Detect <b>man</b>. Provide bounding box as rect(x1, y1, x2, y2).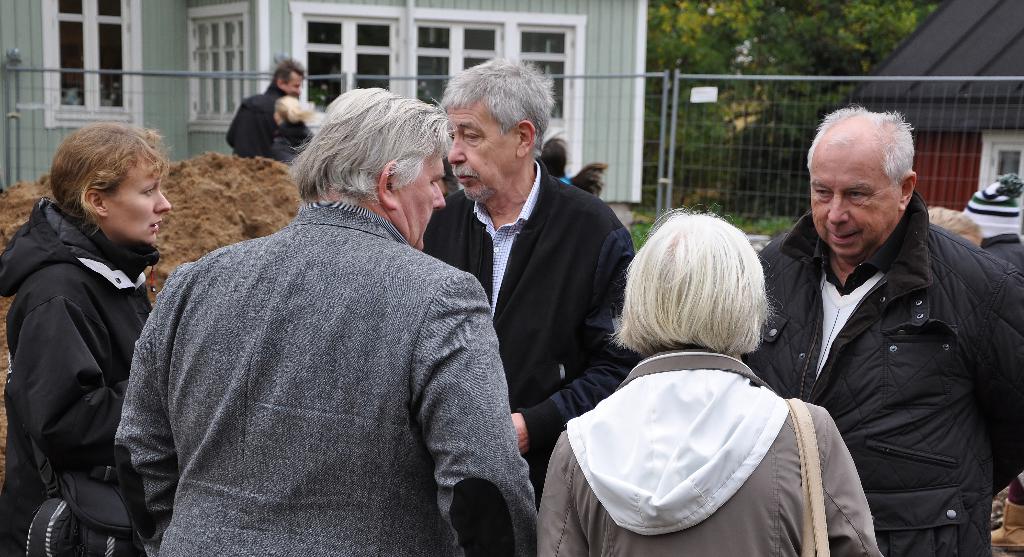
rect(755, 105, 1009, 551).
